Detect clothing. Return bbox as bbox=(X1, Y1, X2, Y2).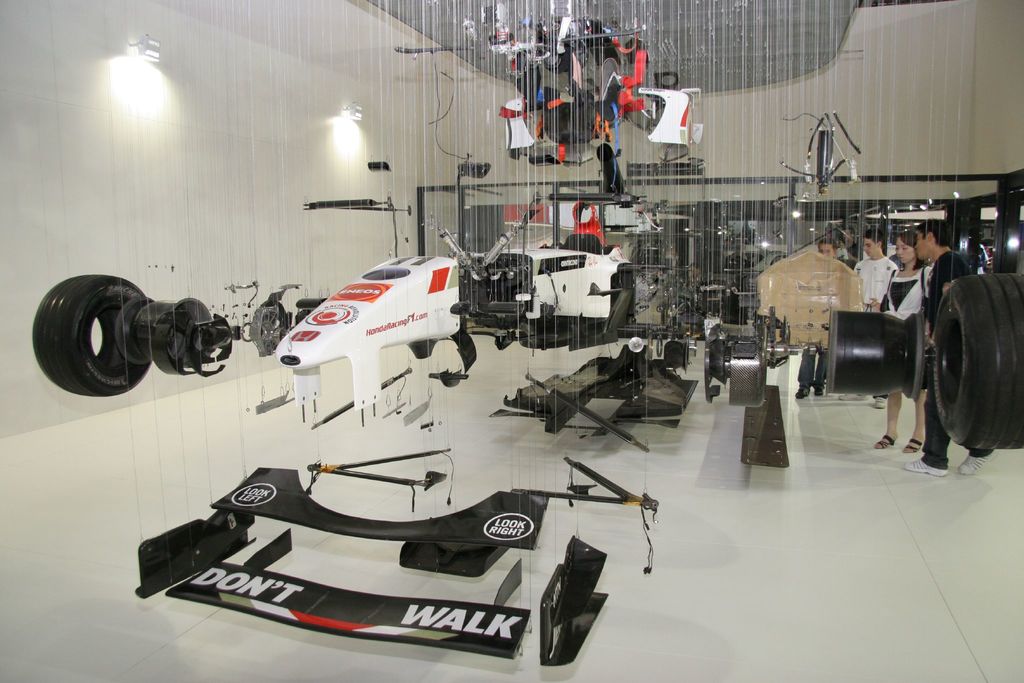
bbox=(595, 142, 621, 194).
